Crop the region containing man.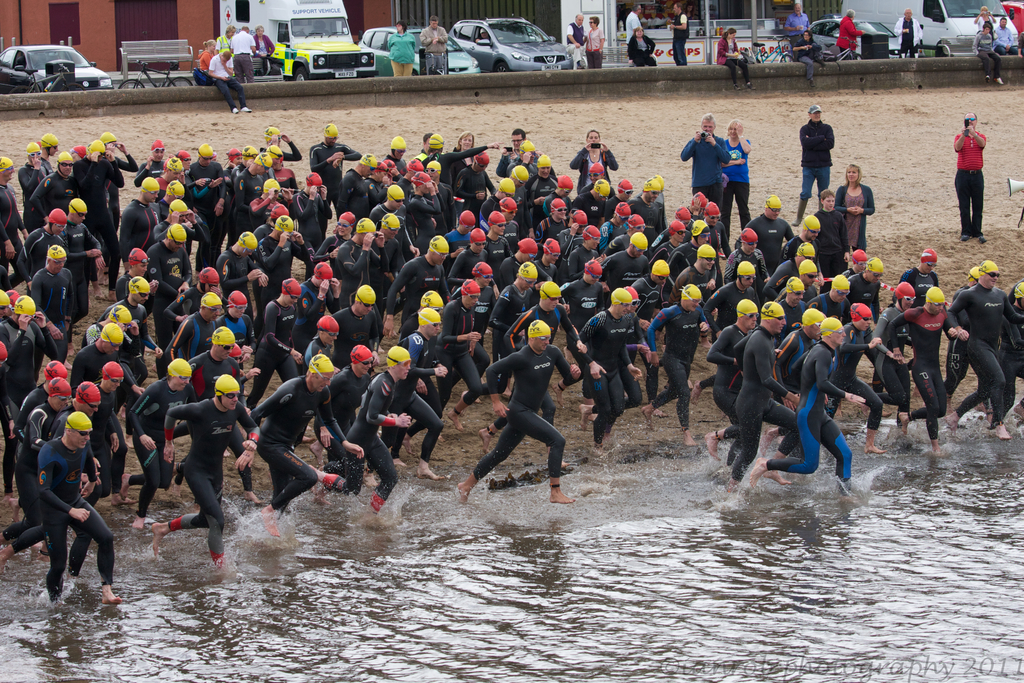
Crop region: (72,324,124,429).
